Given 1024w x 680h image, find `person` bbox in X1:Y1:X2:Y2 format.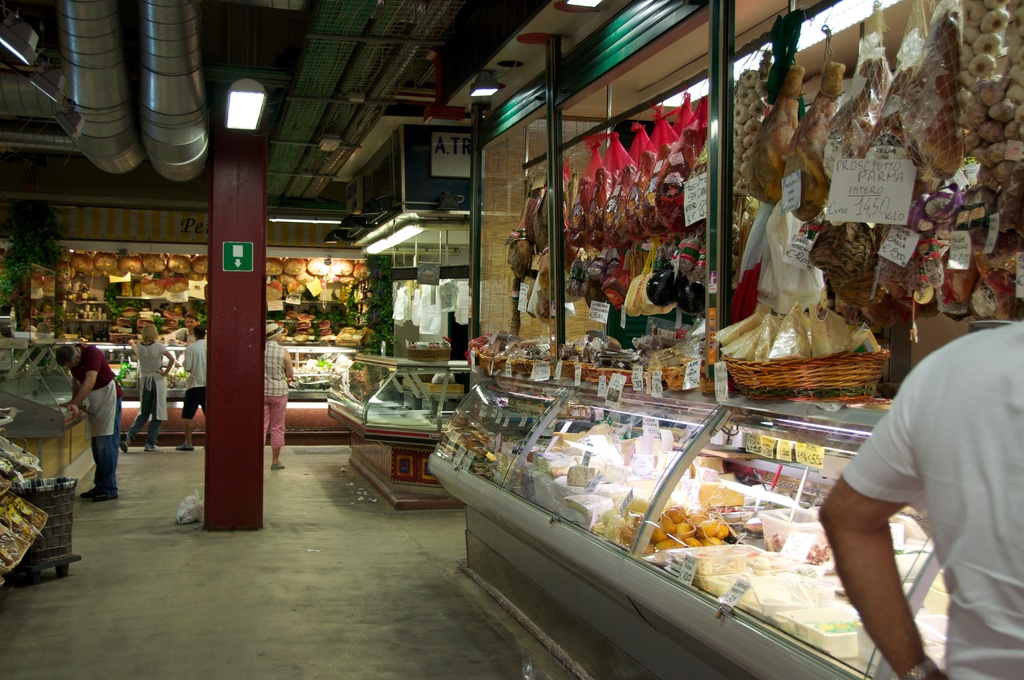
819:287:1023:679.
